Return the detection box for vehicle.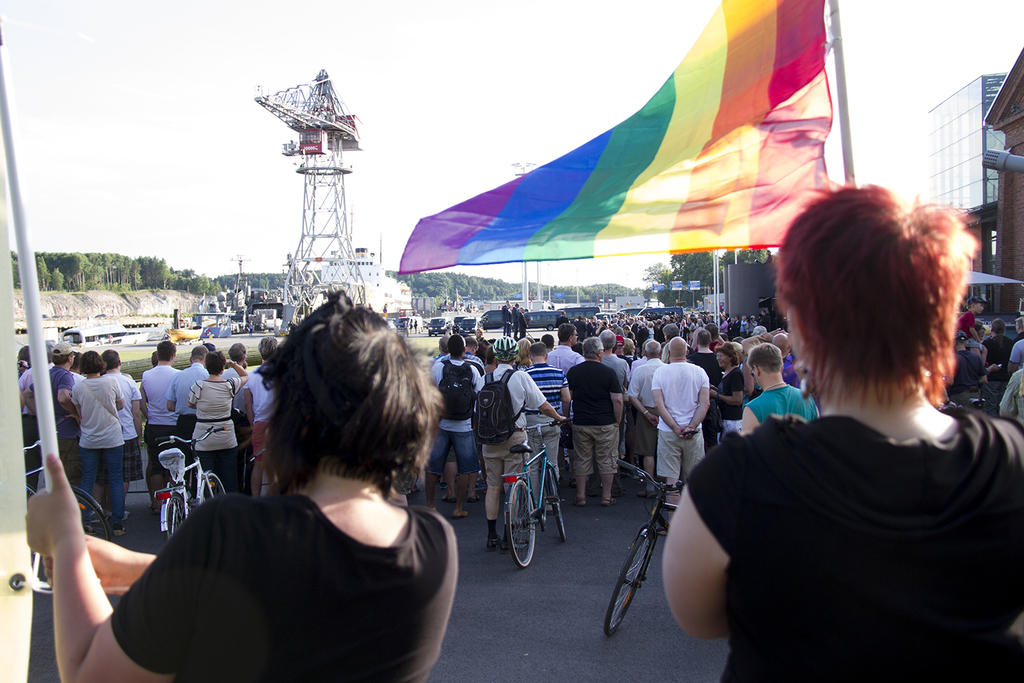
<box>457,315,478,337</box>.
